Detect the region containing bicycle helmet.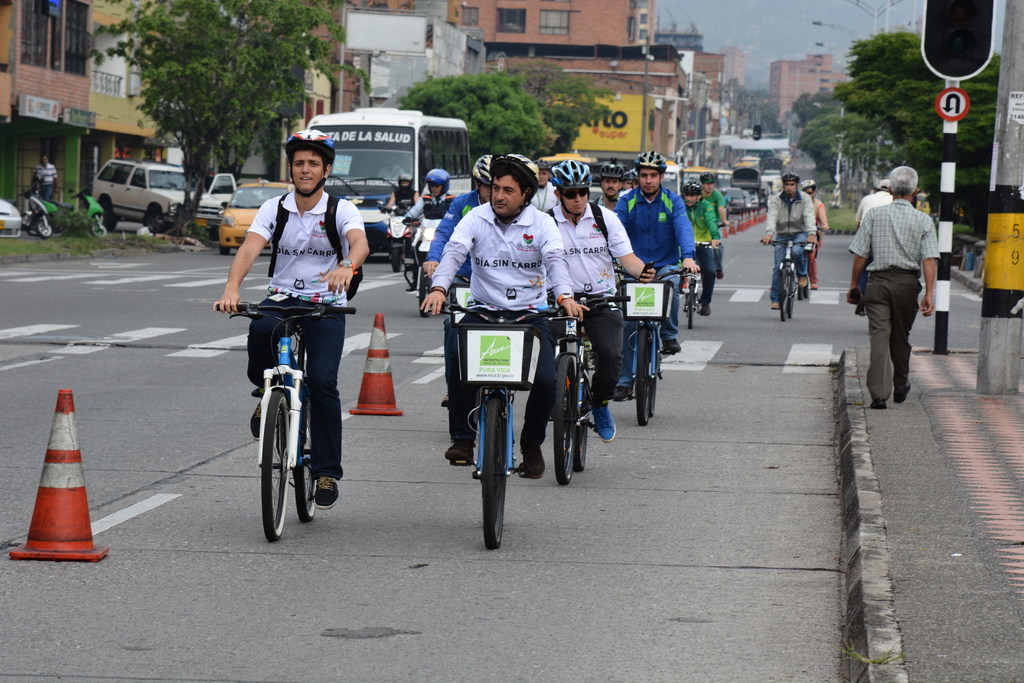
420 166 448 195.
